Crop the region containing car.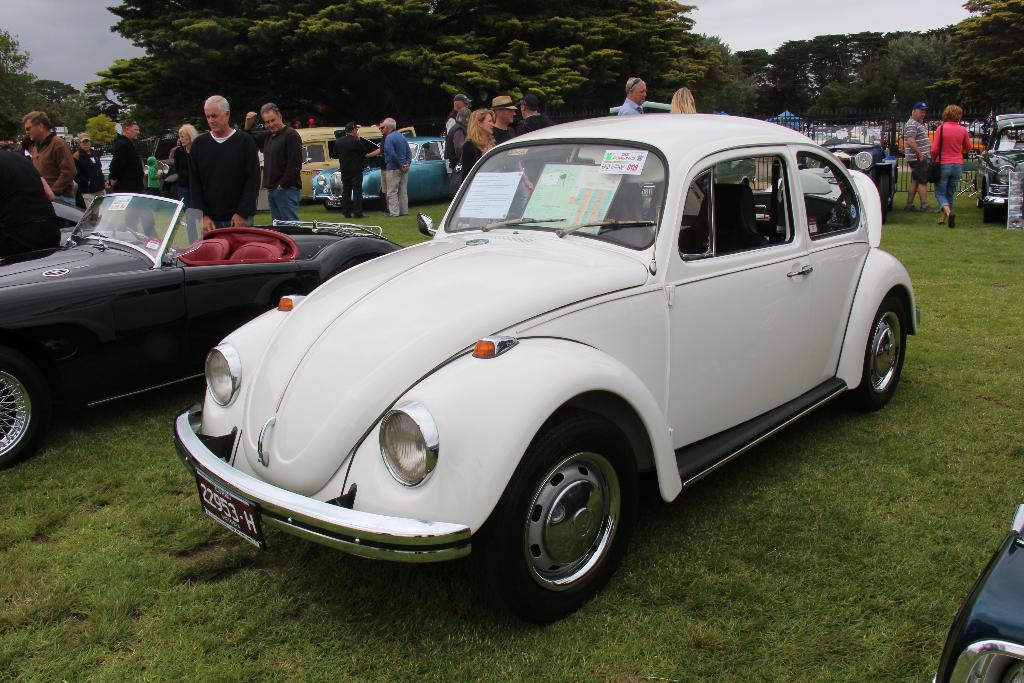
Crop region: bbox=(0, 186, 403, 465).
